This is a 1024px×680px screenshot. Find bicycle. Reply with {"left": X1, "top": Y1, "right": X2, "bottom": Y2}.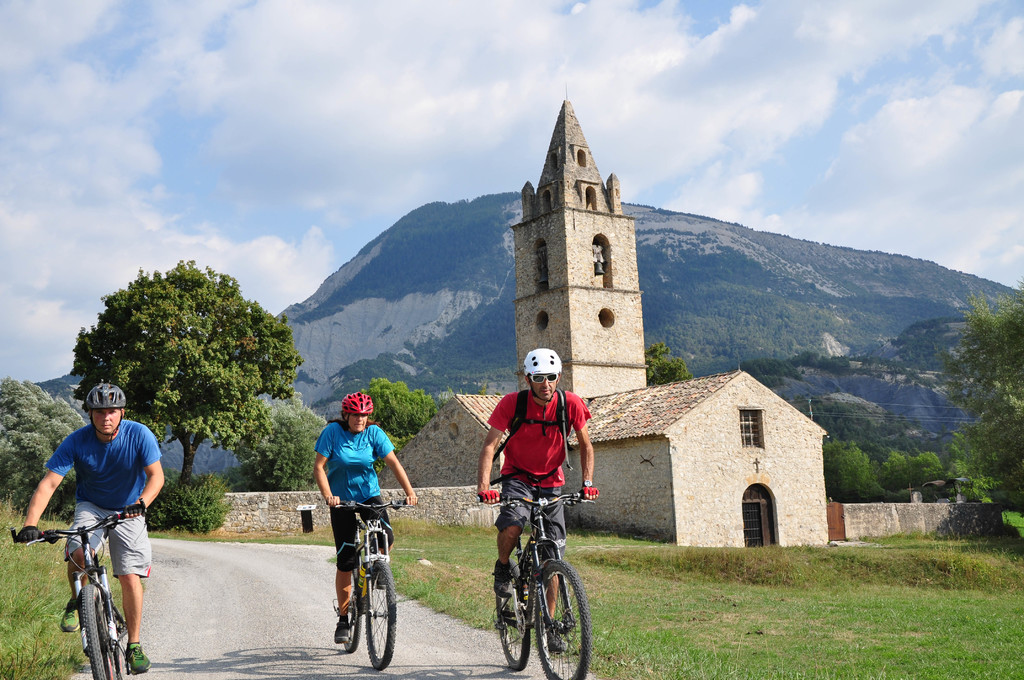
{"left": 482, "top": 486, "right": 598, "bottom": 679}.
